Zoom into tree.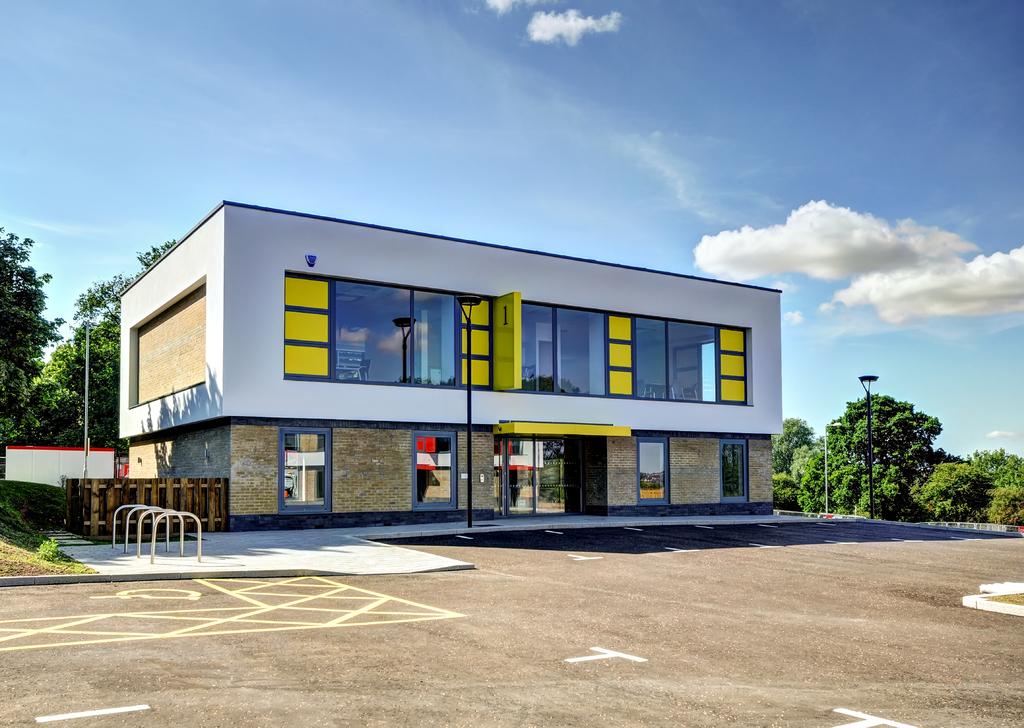
Zoom target: 790,370,959,518.
